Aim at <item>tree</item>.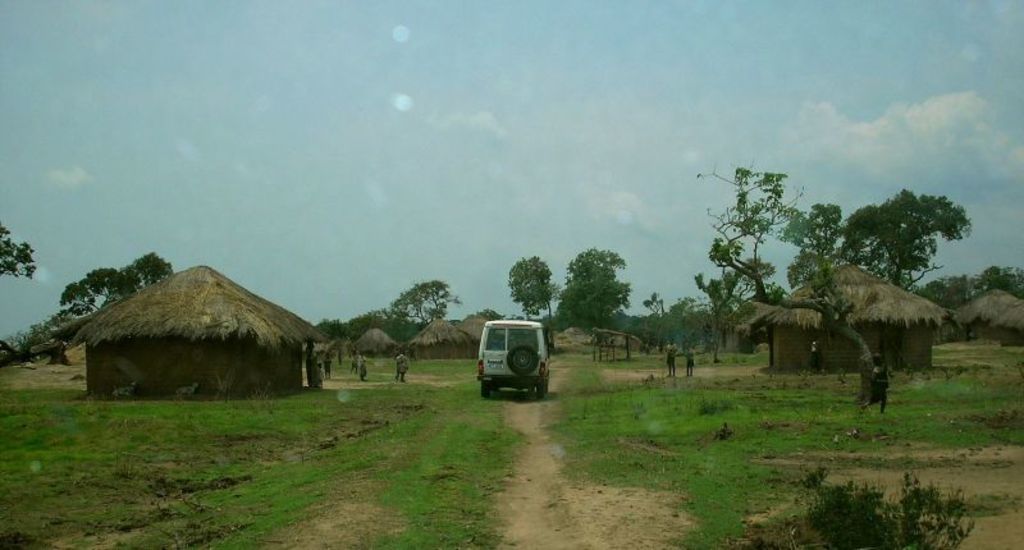
Aimed at pyautogui.locateOnScreen(684, 157, 886, 409).
